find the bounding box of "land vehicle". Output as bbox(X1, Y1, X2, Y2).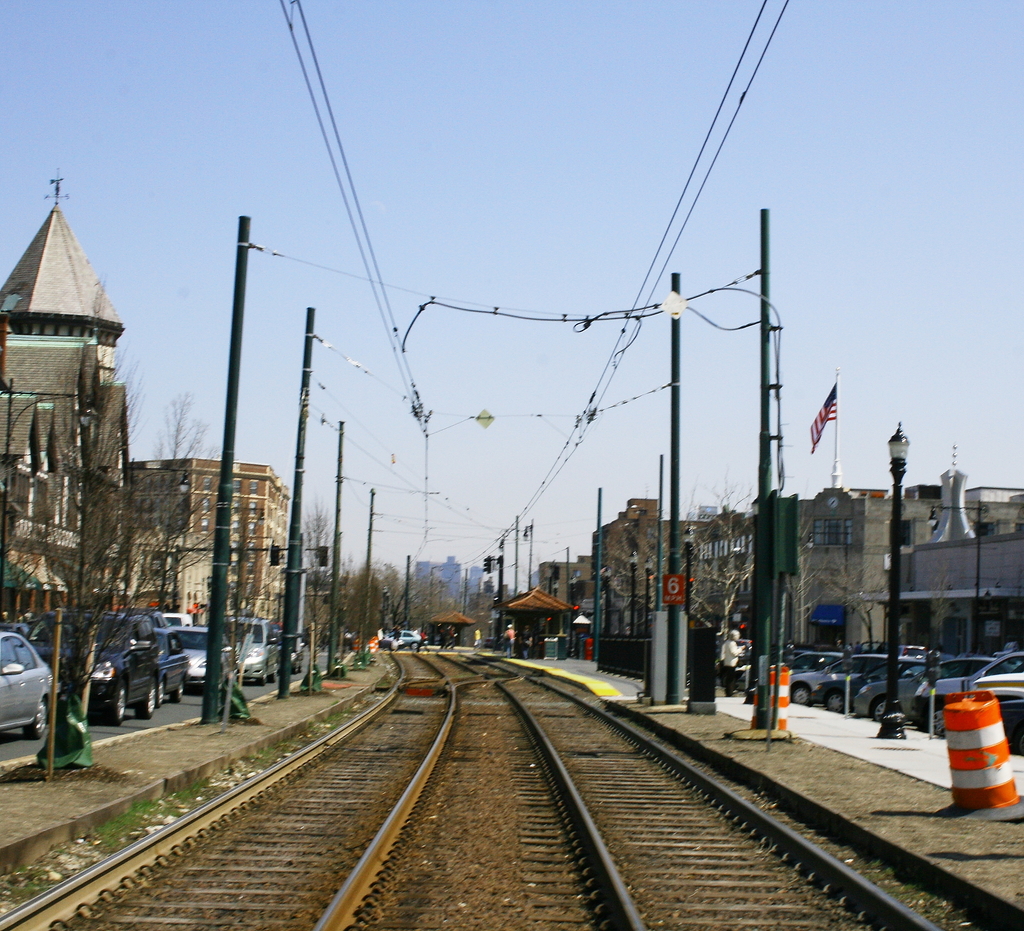
bbox(143, 608, 172, 628).
